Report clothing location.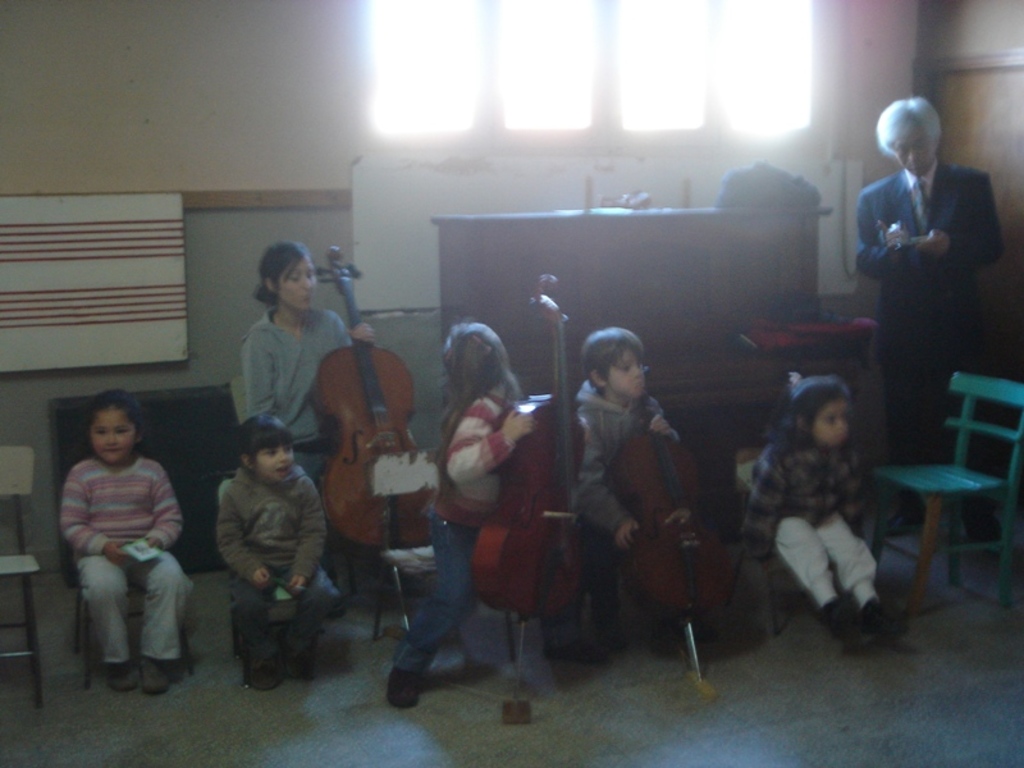
Report: Rect(215, 461, 344, 667).
